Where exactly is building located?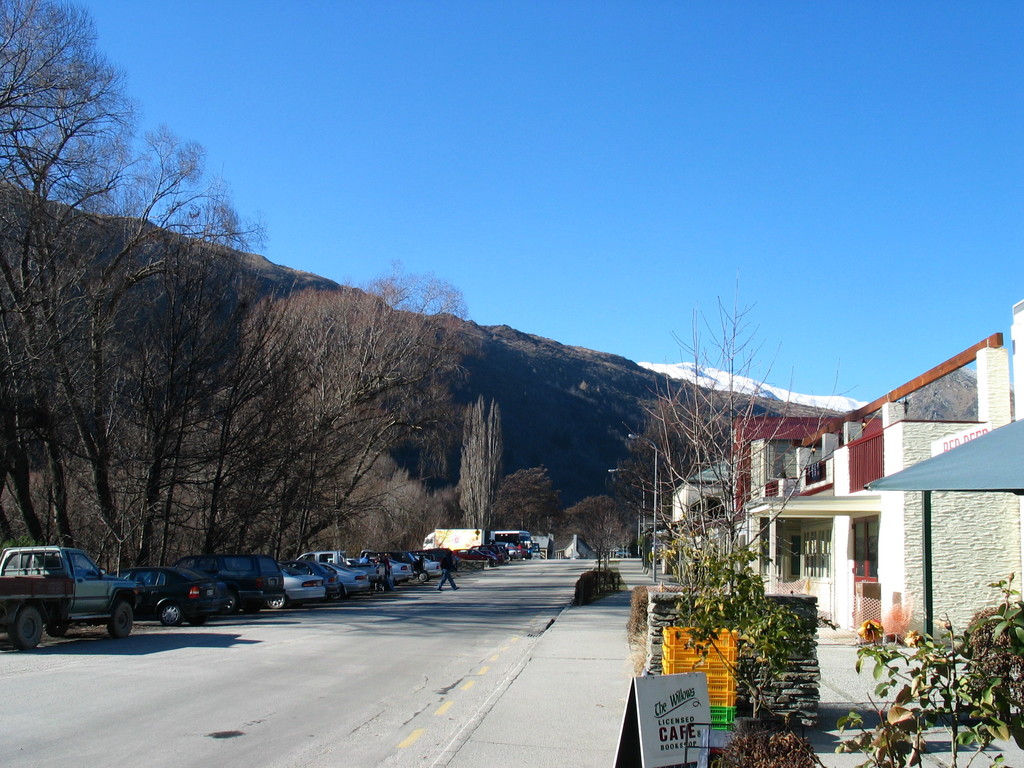
Its bounding box is <box>684,313,1015,682</box>.
